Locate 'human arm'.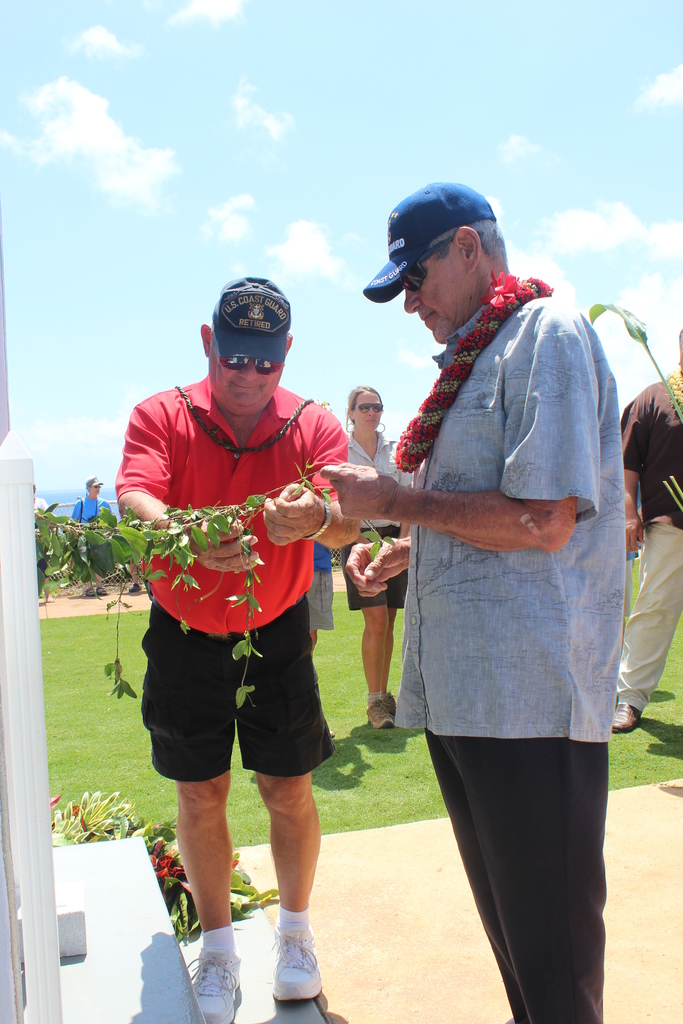
Bounding box: <bbox>399, 471, 413, 536</bbox>.
